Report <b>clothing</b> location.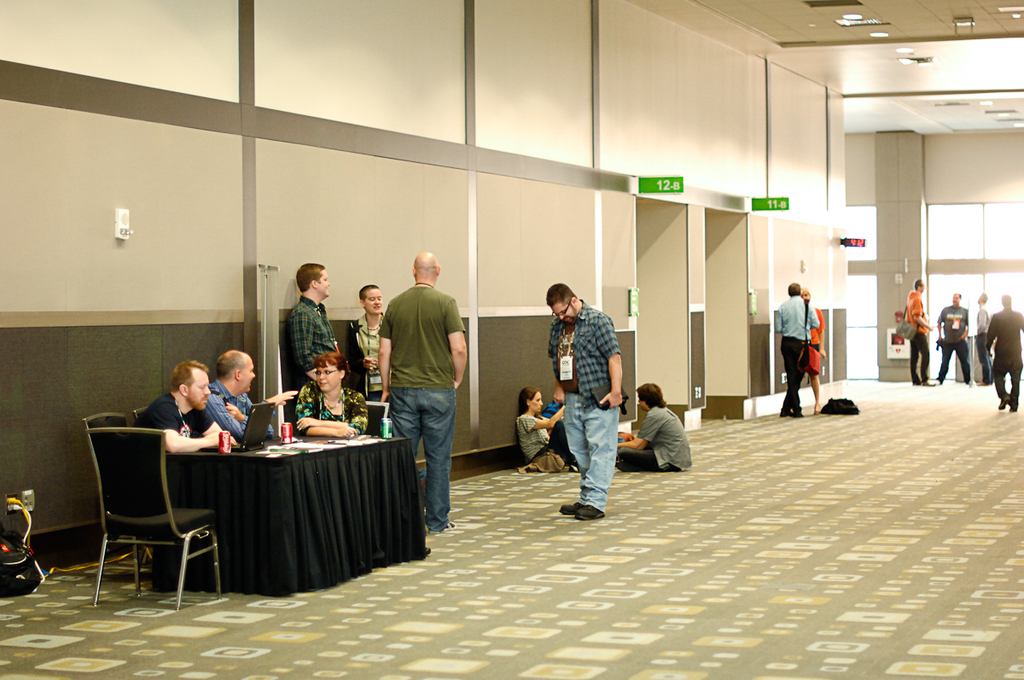
Report: x1=518 y1=418 x2=573 y2=471.
